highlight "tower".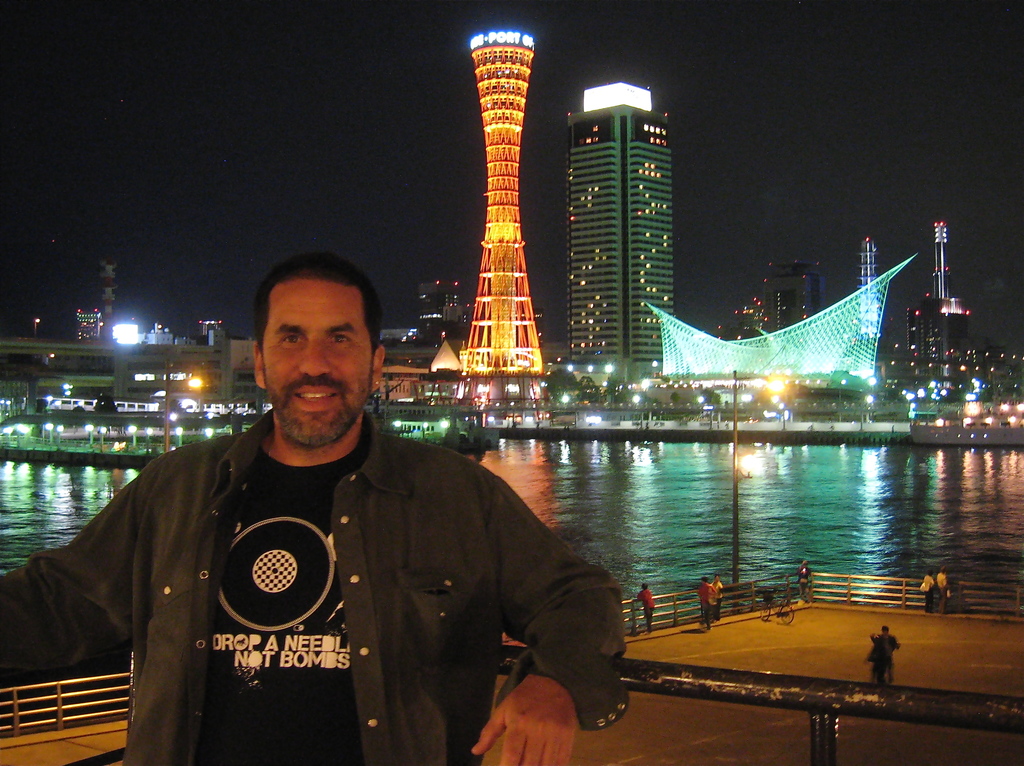
Highlighted region: bbox=[931, 221, 951, 297].
